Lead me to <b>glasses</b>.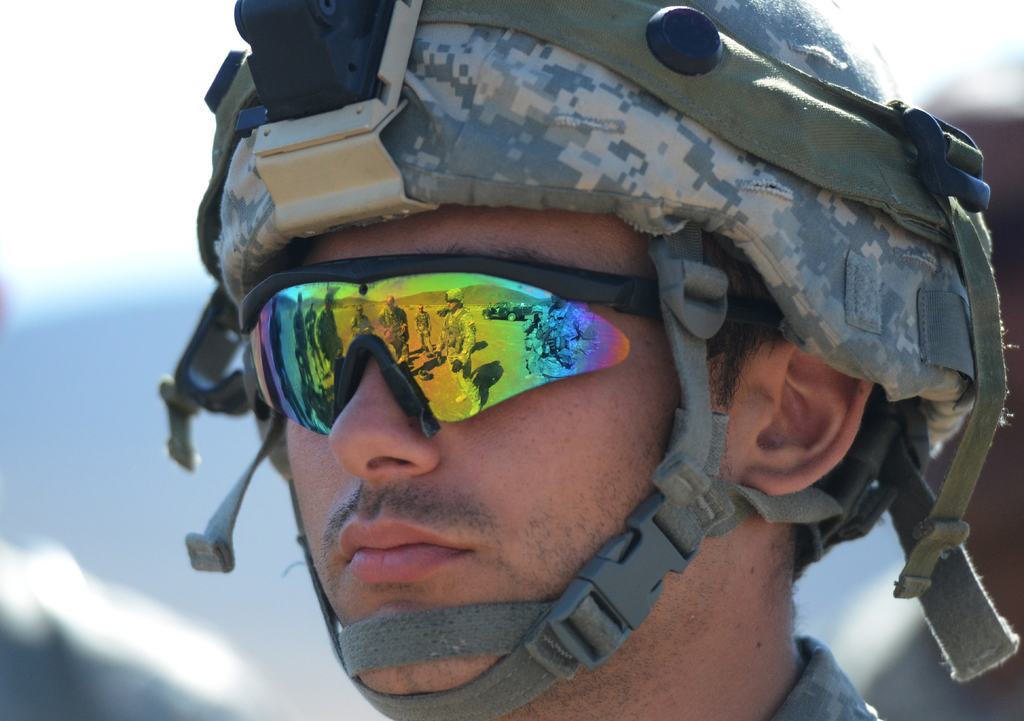
Lead to detection(238, 252, 655, 441).
